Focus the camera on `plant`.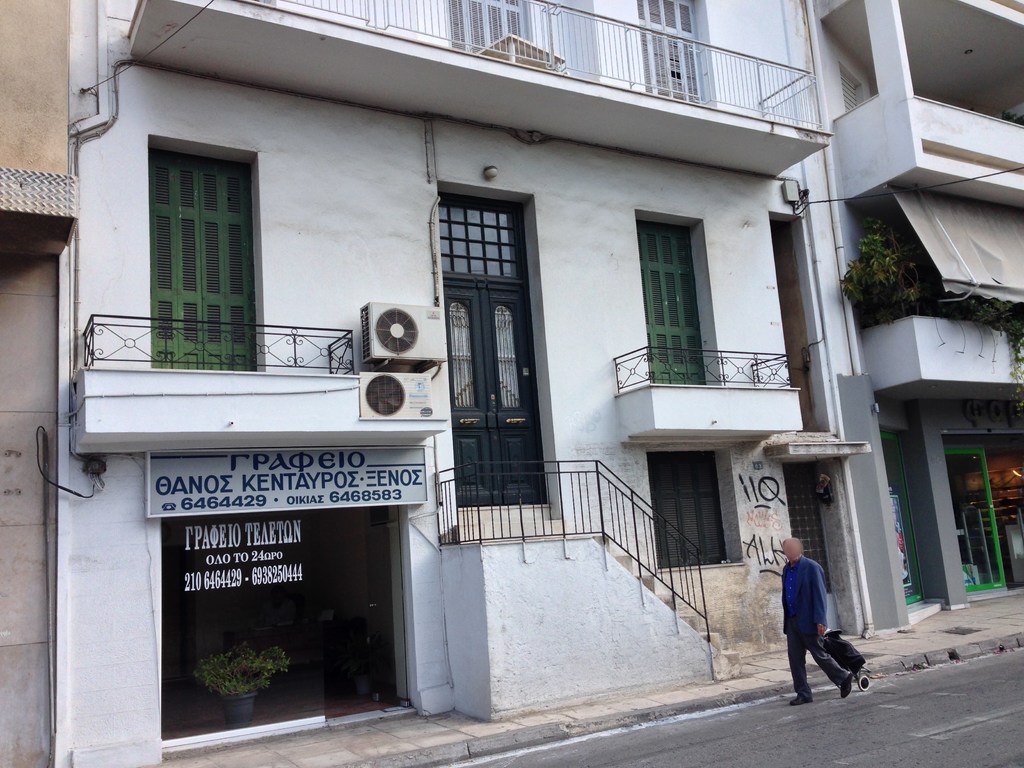
Focus region: box(179, 640, 313, 716).
